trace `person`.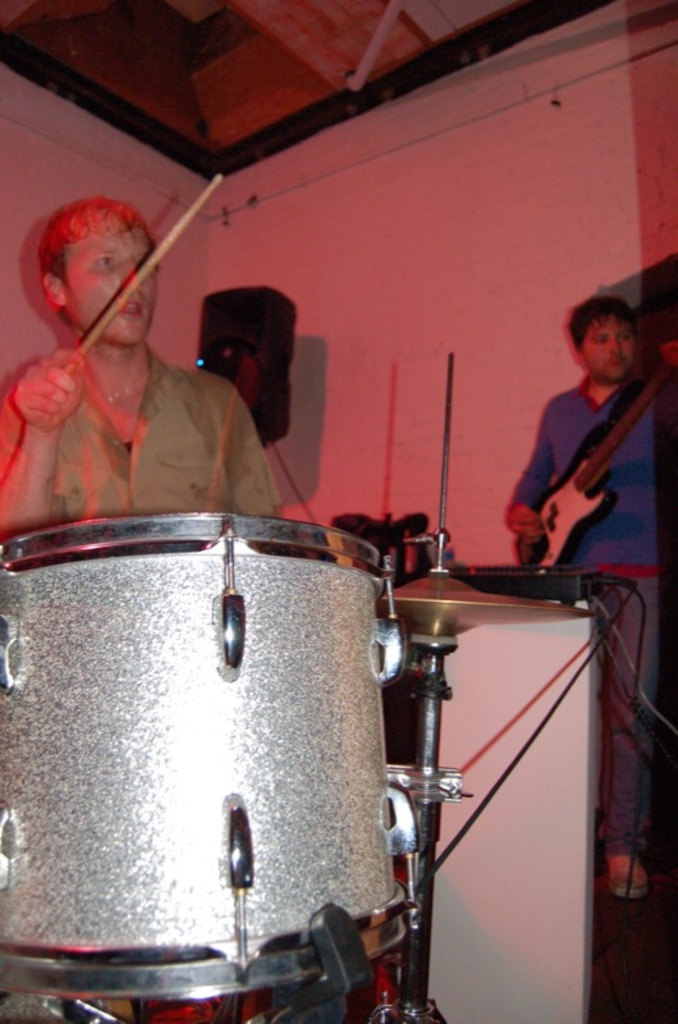
Traced to 512, 288, 677, 893.
